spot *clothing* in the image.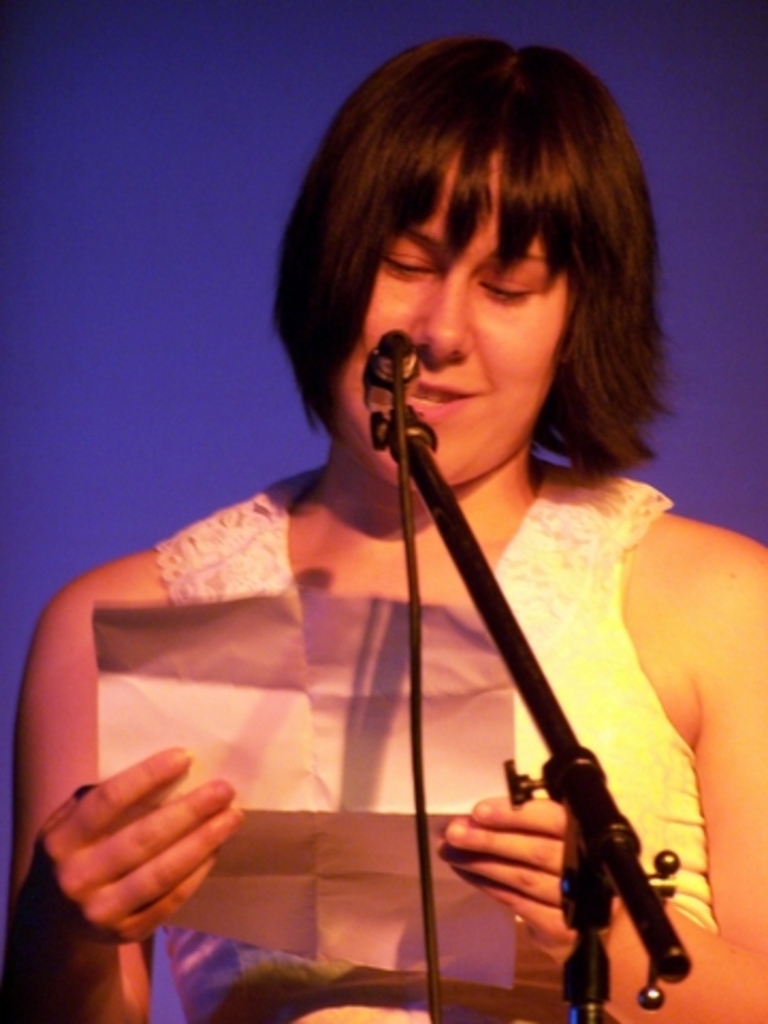
*clothing* found at 105:446:740:1018.
